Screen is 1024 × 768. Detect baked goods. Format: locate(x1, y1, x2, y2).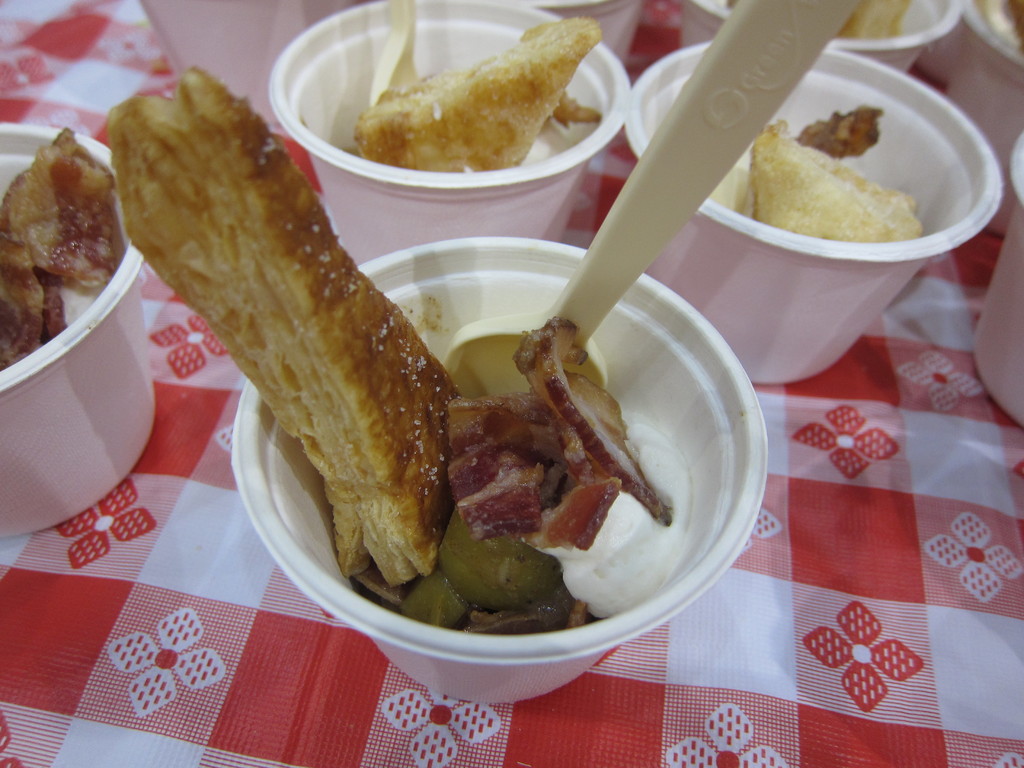
locate(108, 64, 465, 591).
